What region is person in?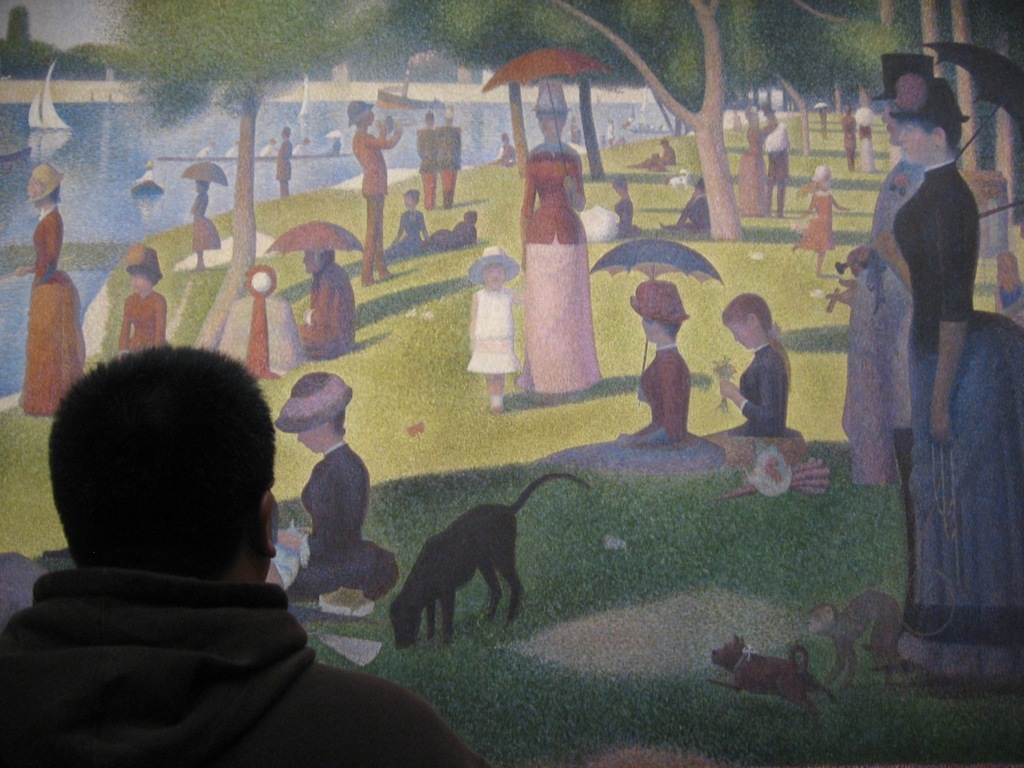
box=[12, 162, 90, 417].
